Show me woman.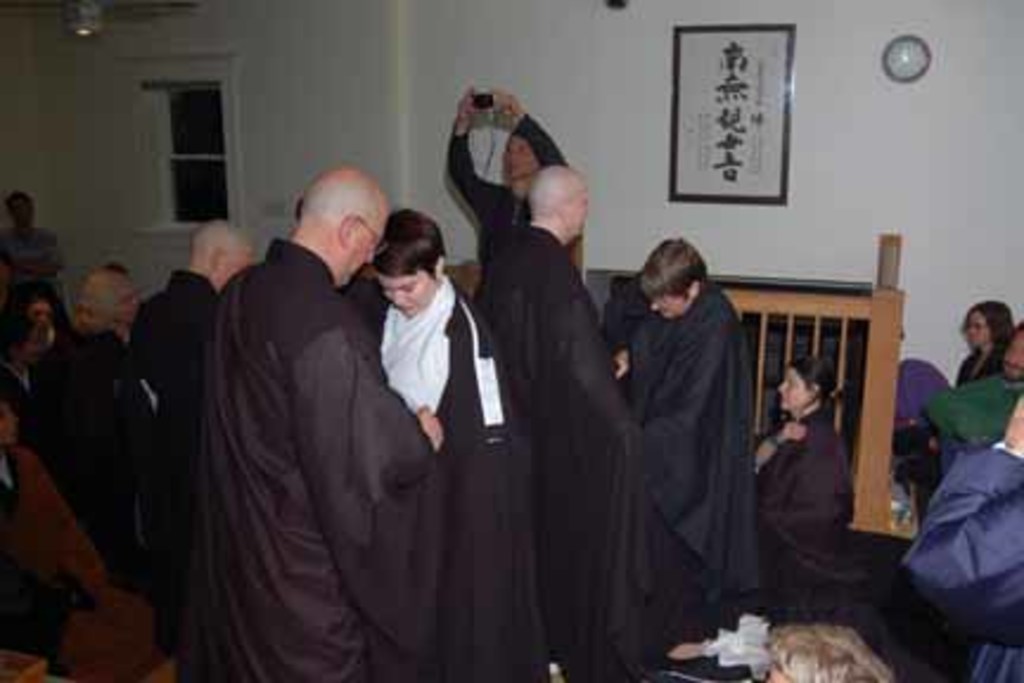
woman is here: crop(955, 301, 1017, 387).
